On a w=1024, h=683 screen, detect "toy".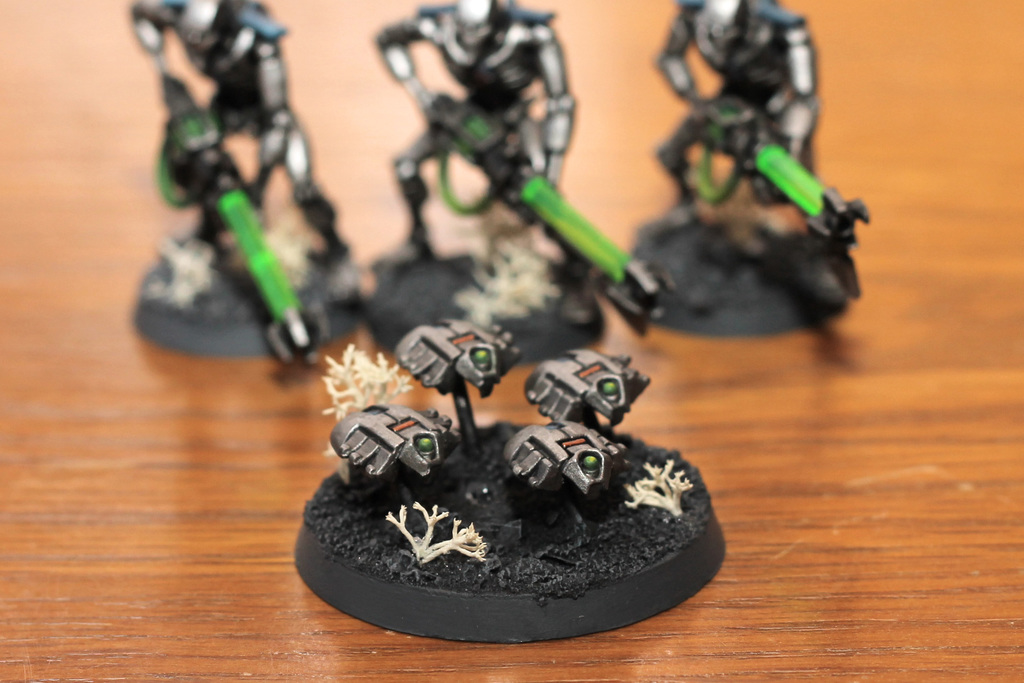
(291, 311, 742, 653).
